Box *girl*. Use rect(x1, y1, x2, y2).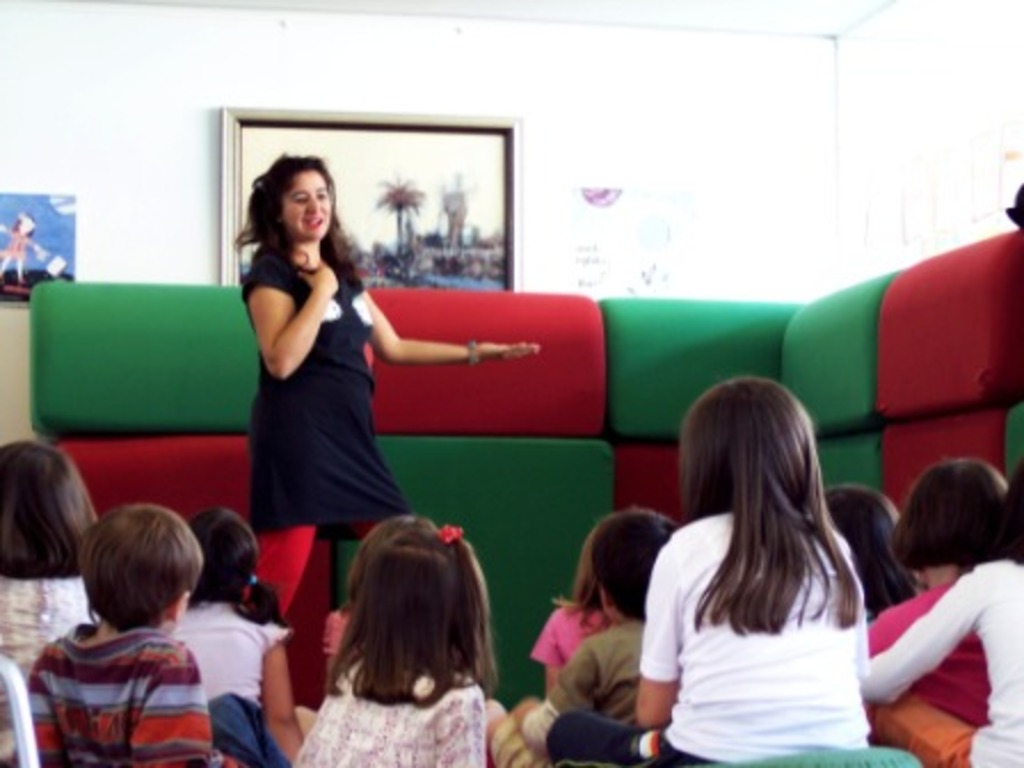
rect(864, 464, 1017, 731).
